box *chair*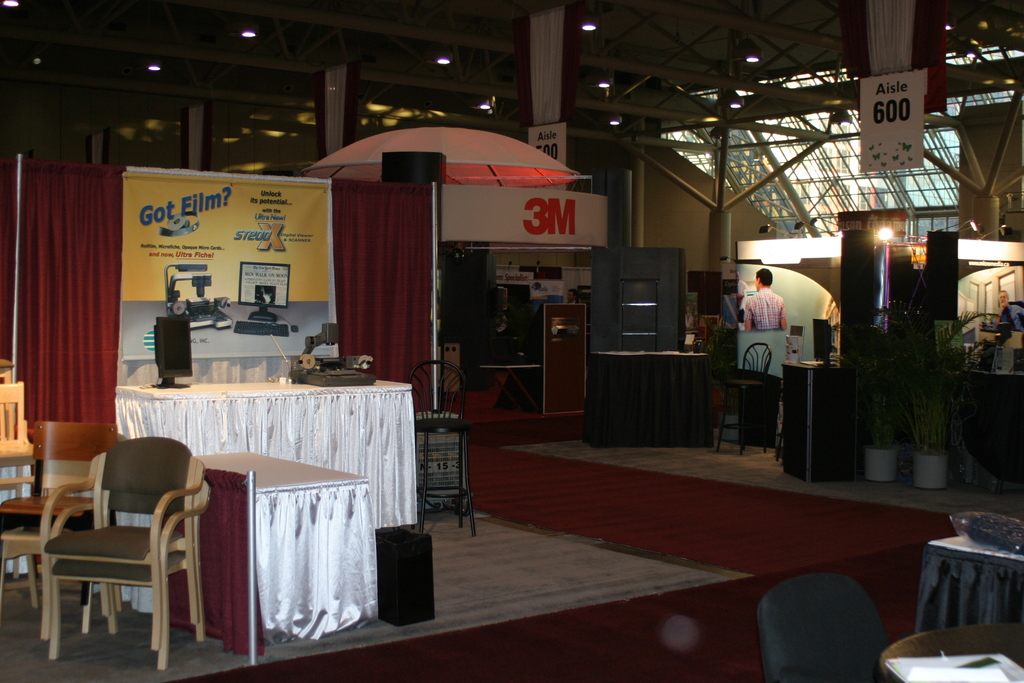
716/336/780/458
